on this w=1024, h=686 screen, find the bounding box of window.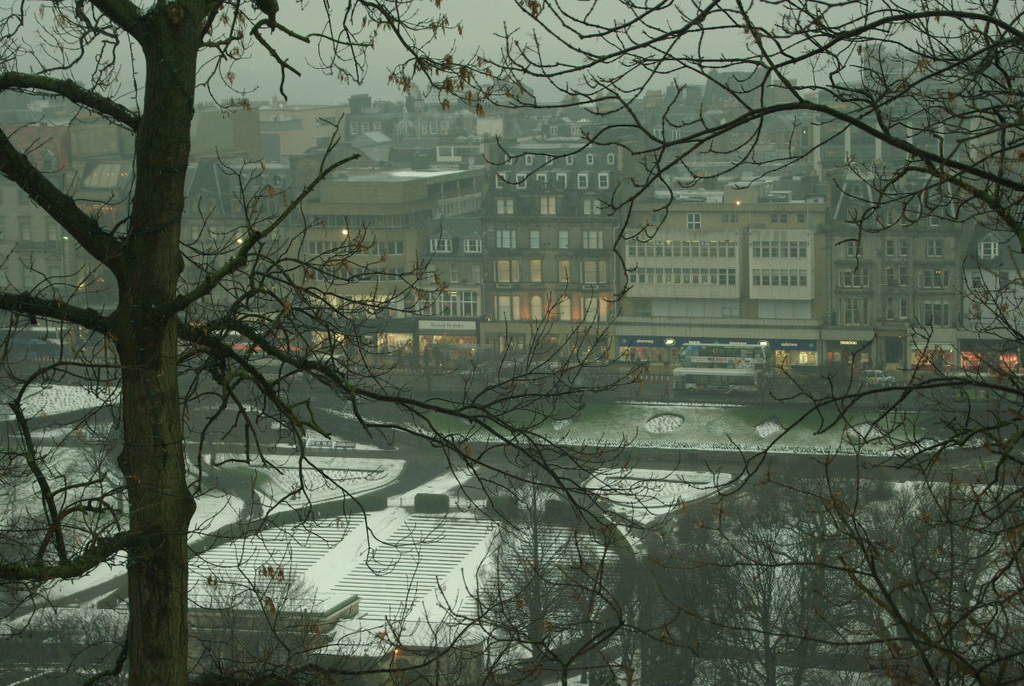
Bounding box: 430,175,485,203.
